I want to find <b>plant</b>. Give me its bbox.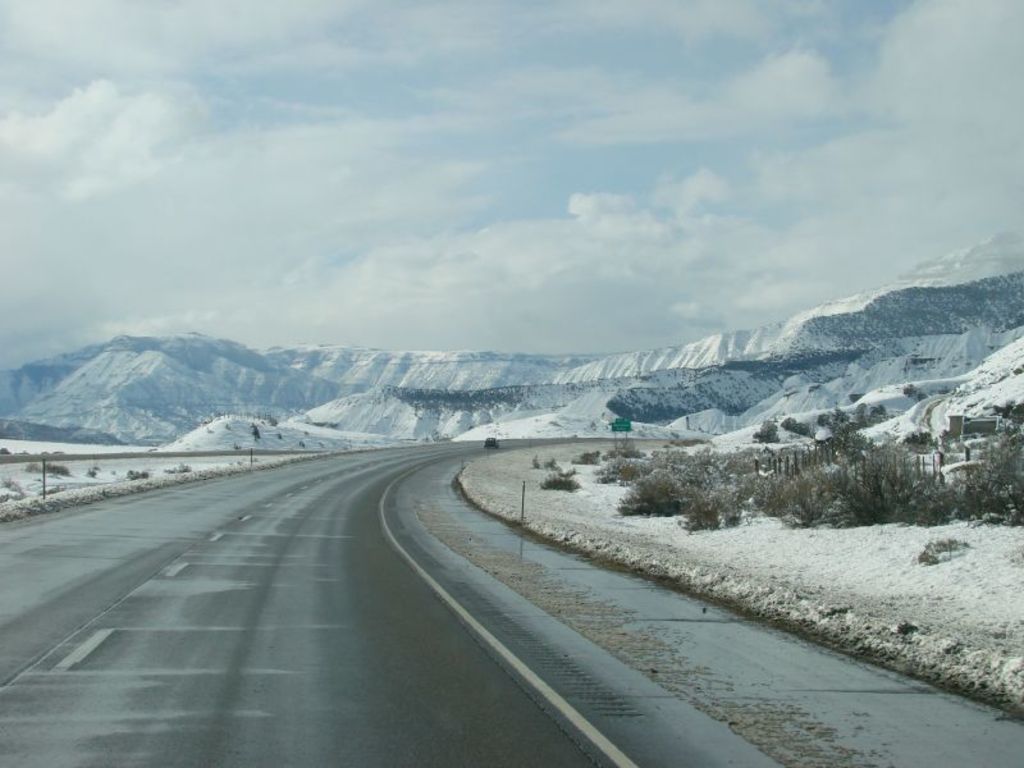
region(910, 547, 941, 564).
